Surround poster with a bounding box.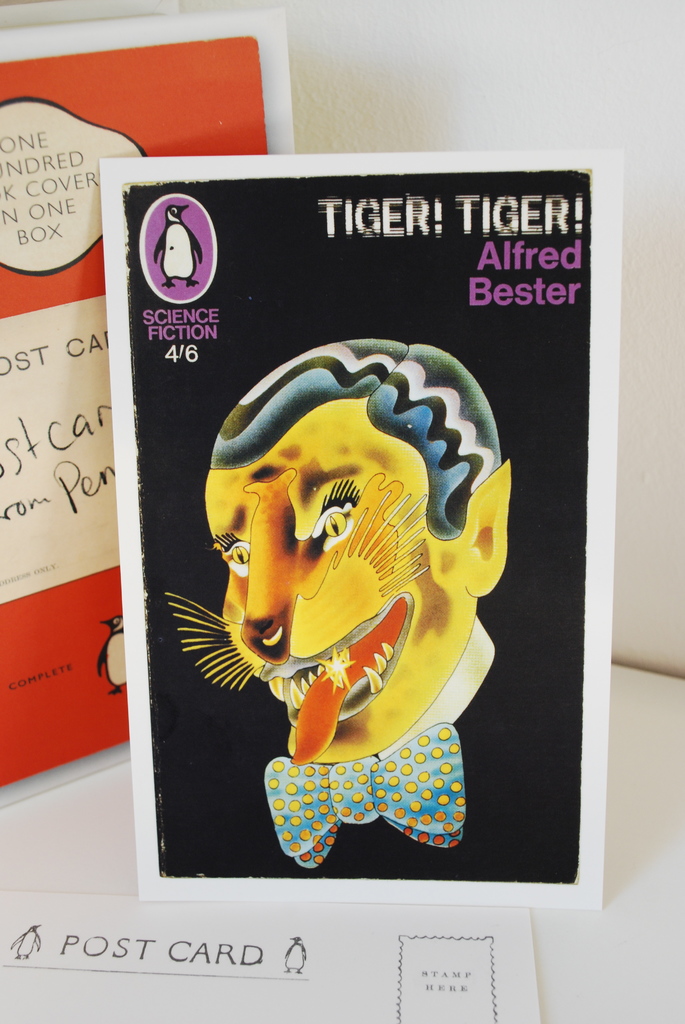
100 152 625 897.
